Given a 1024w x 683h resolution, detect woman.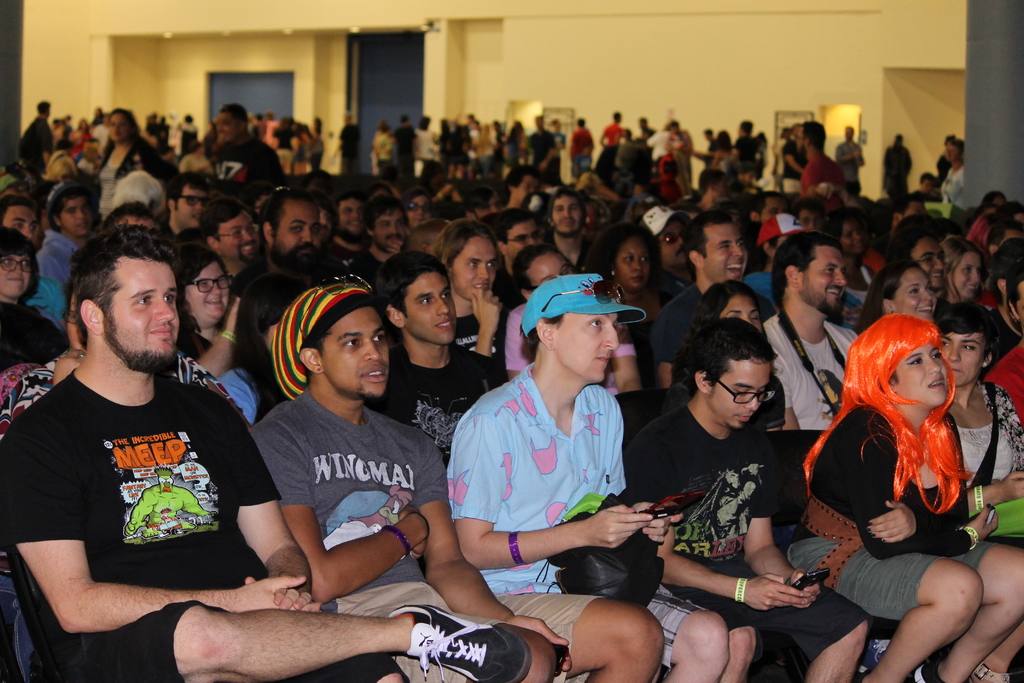
<bbox>853, 258, 937, 335</bbox>.
